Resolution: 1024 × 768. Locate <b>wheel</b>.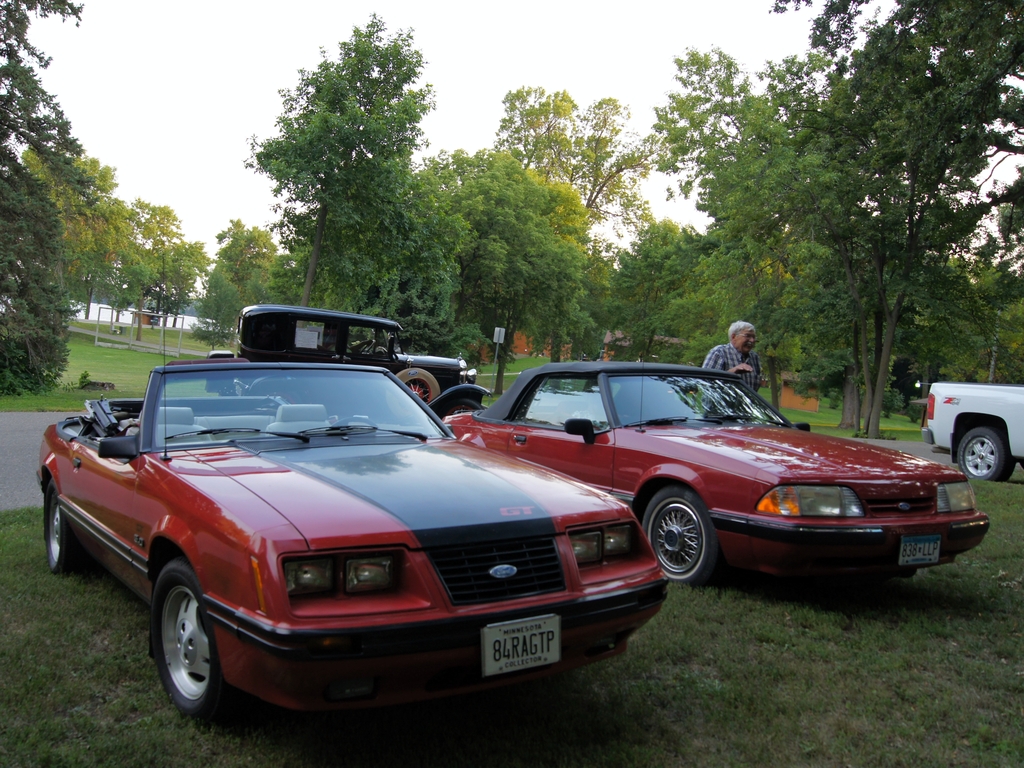
{"left": 956, "top": 424, "right": 1017, "bottom": 480}.
